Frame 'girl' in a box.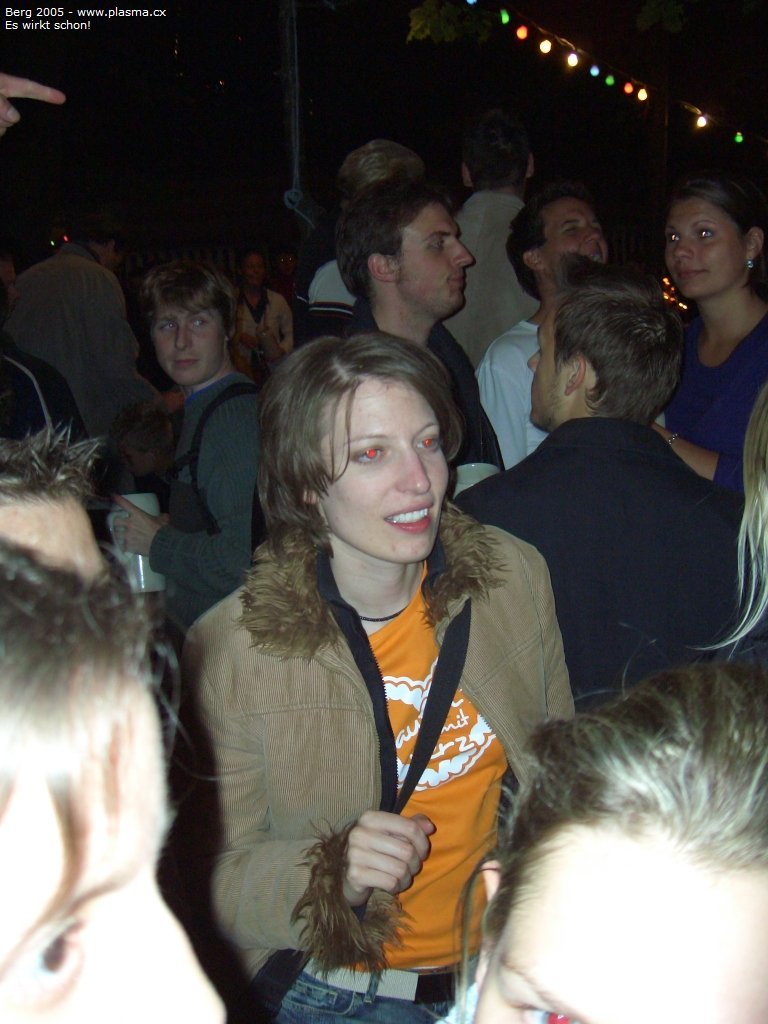
BBox(176, 328, 584, 1023).
